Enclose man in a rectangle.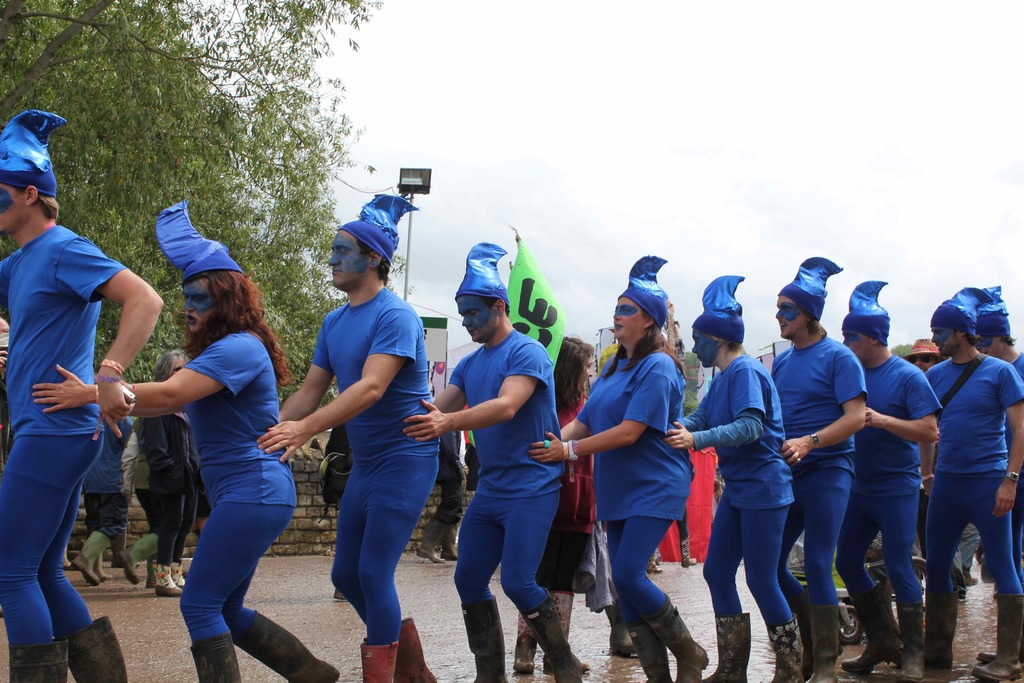
rect(837, 276, 942, 682).
